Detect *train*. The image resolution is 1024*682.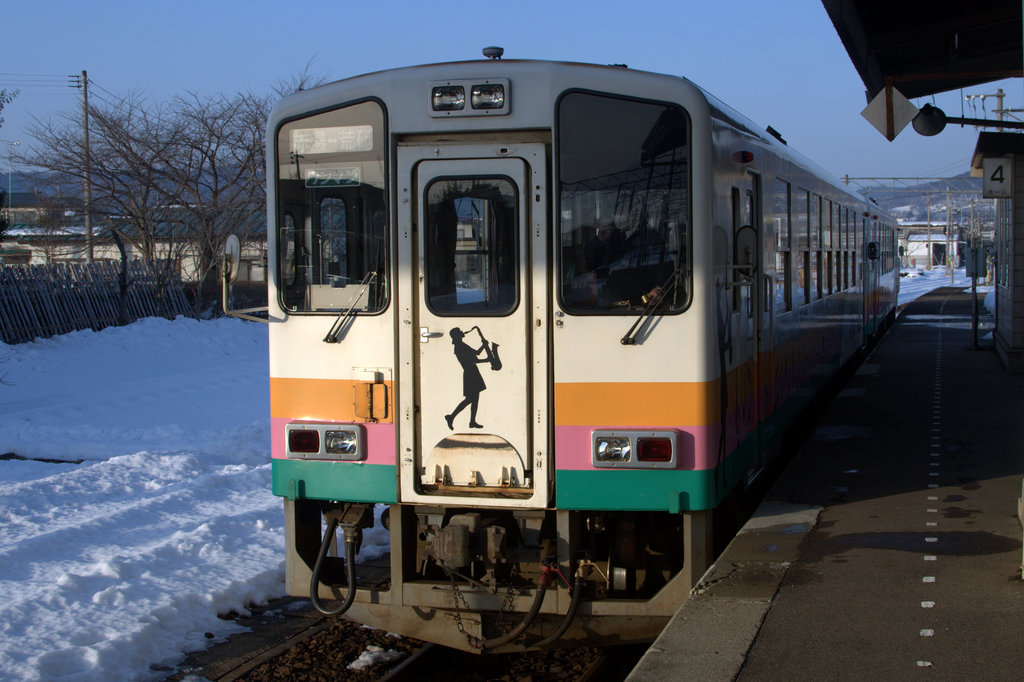
locate(270, 46, 901, 654).
